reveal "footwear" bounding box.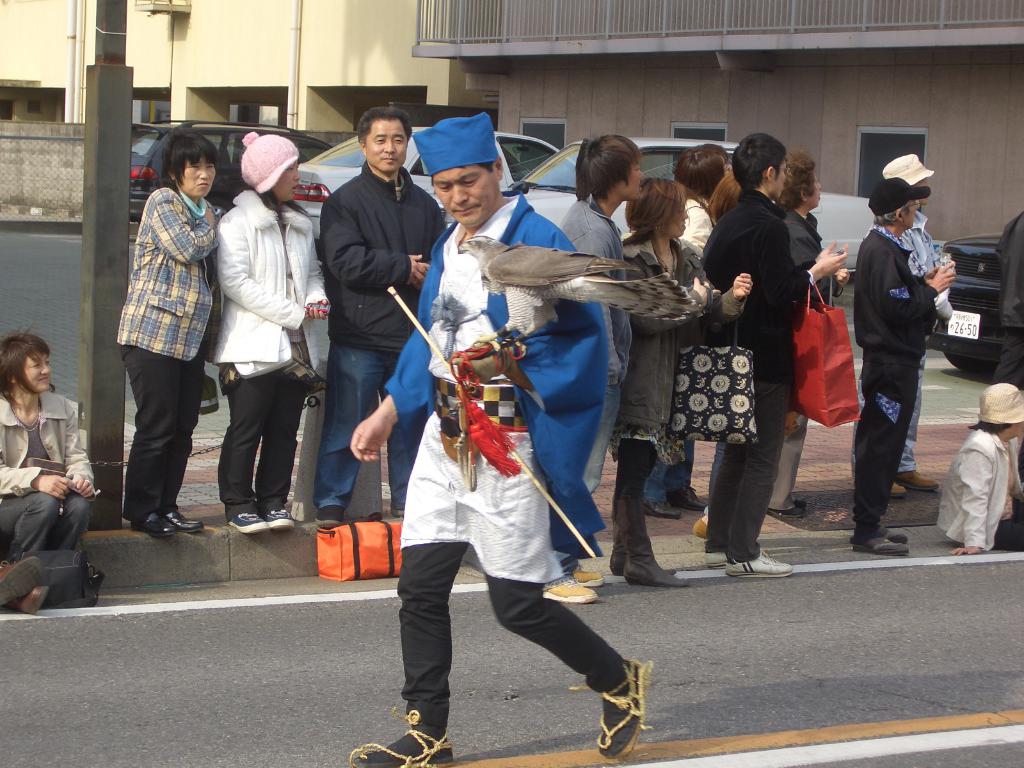
Revealed: bbox=(0, 554, 45, 608).
